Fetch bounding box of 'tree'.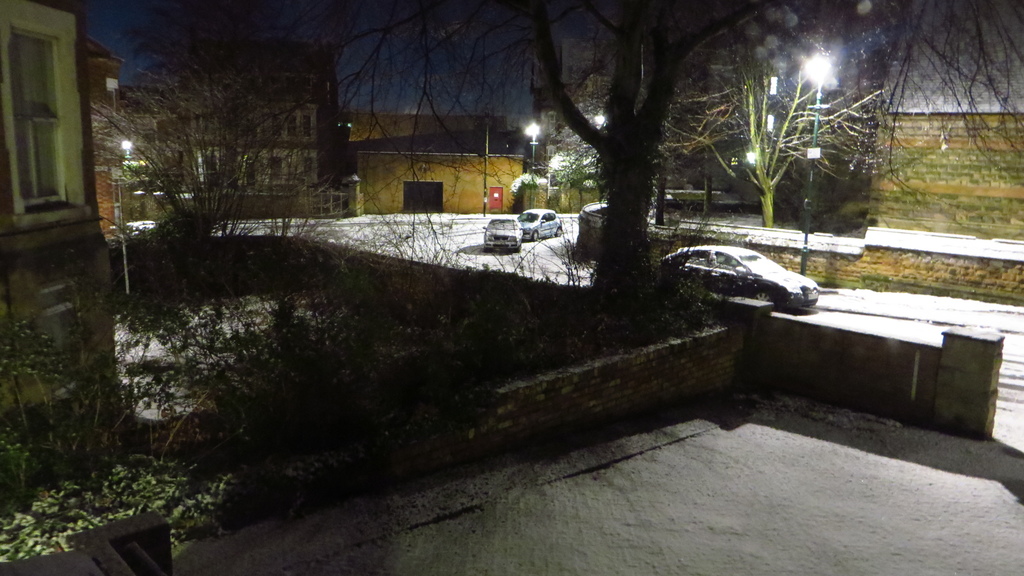
Bbox: 306:0:1023:358.
